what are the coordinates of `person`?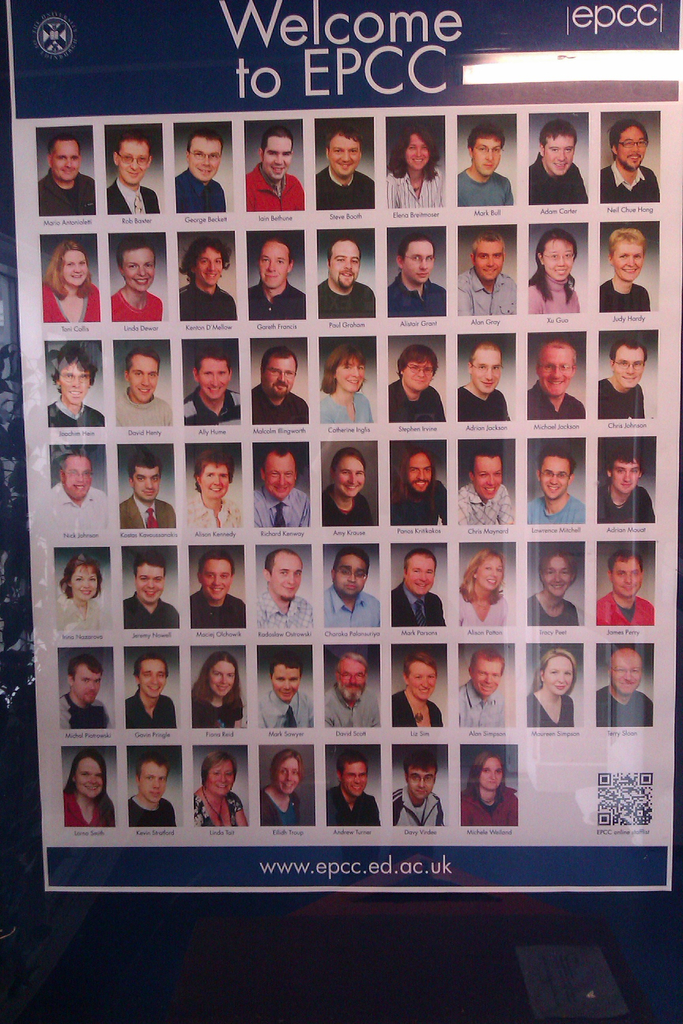
(124, 655, 176, 730).
